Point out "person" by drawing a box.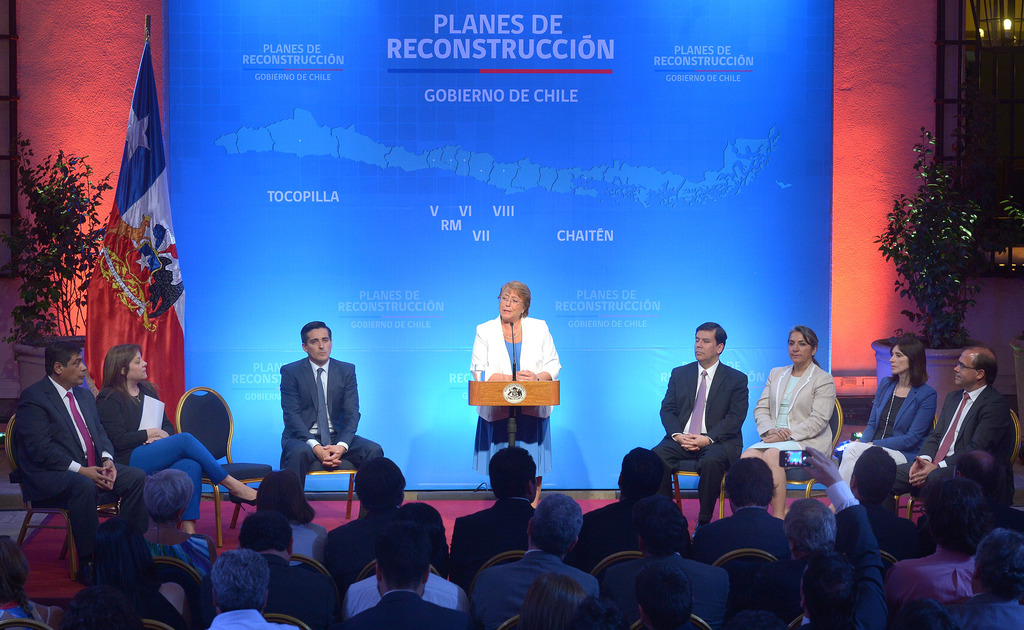
[652,316,749,540].
